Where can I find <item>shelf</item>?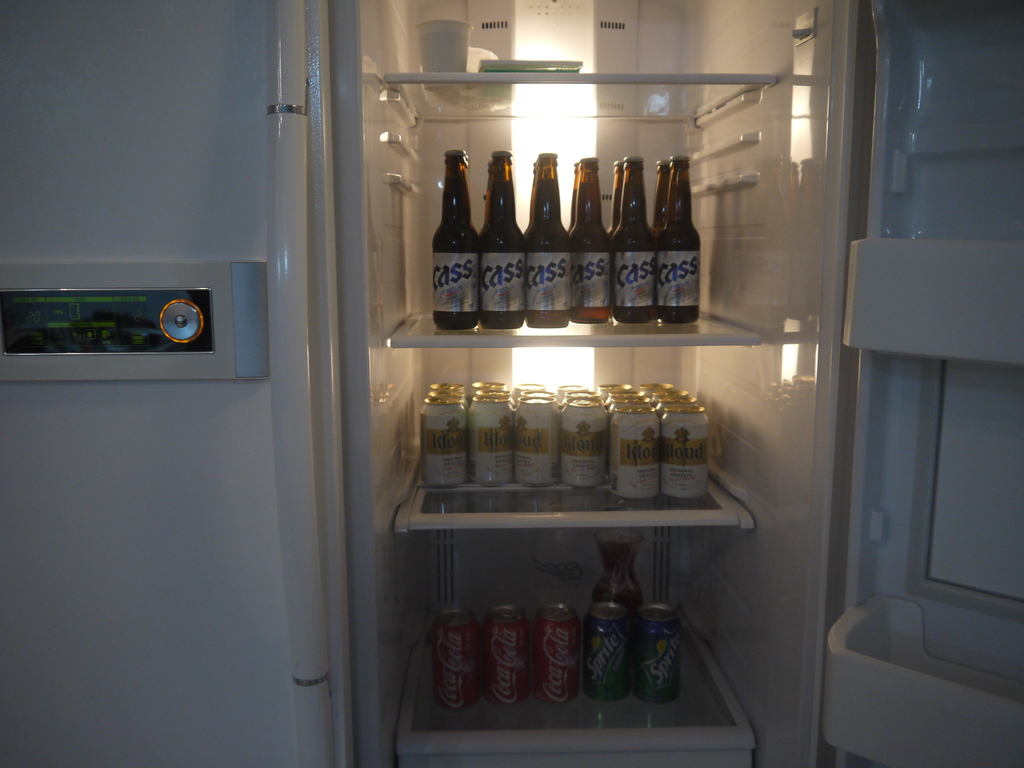
You can find it at 330/73/799/721.
